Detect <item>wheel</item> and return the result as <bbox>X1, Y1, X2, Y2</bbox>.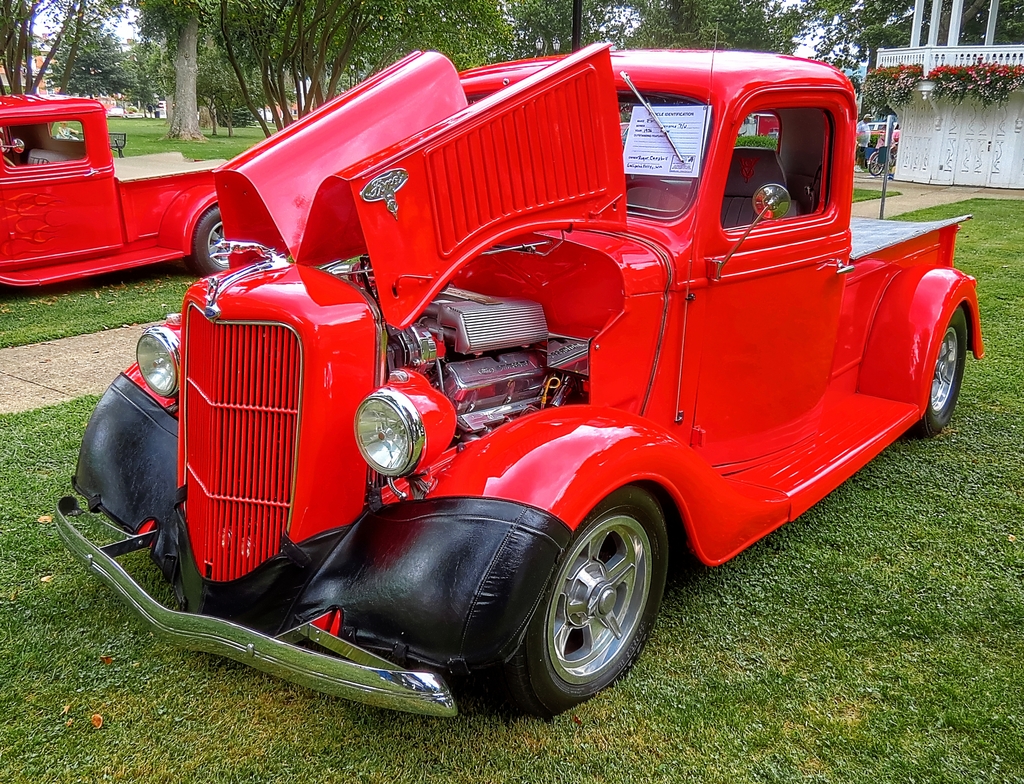
<bbox>486, 493, 676, 715</bbox>.
